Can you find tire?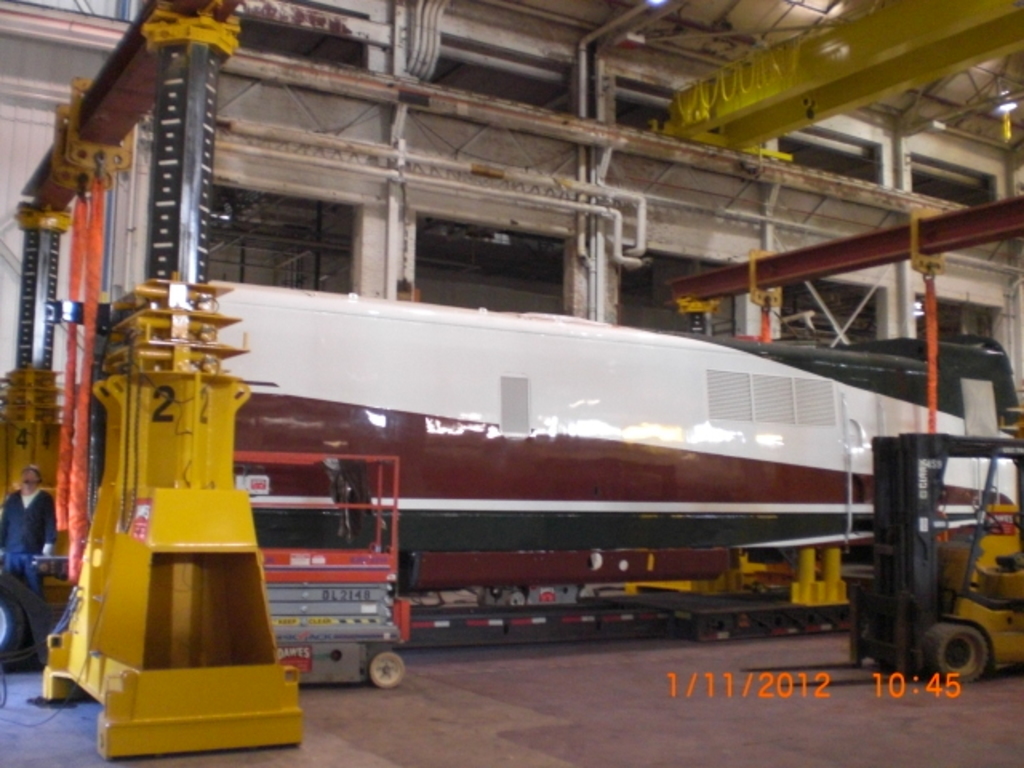
Yes, bounding box: pyautogui.locateOnScreen(370, 651, 405, 690).
